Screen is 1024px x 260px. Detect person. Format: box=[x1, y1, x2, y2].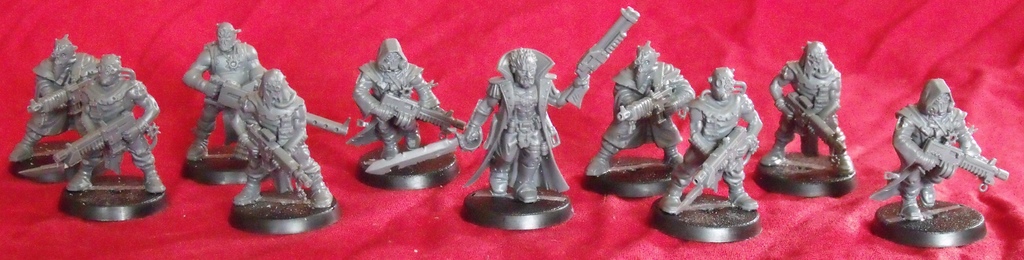
box=[589, 37, 692, 179].
